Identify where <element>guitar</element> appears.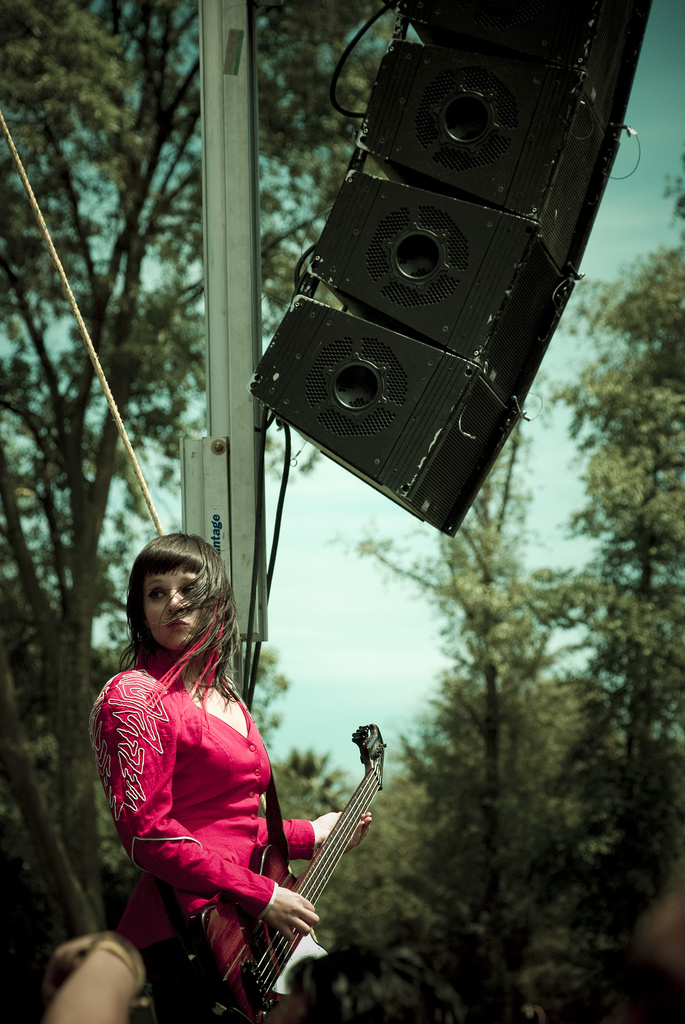
Appears at <region>164, 729, 395, 1018</region>.
